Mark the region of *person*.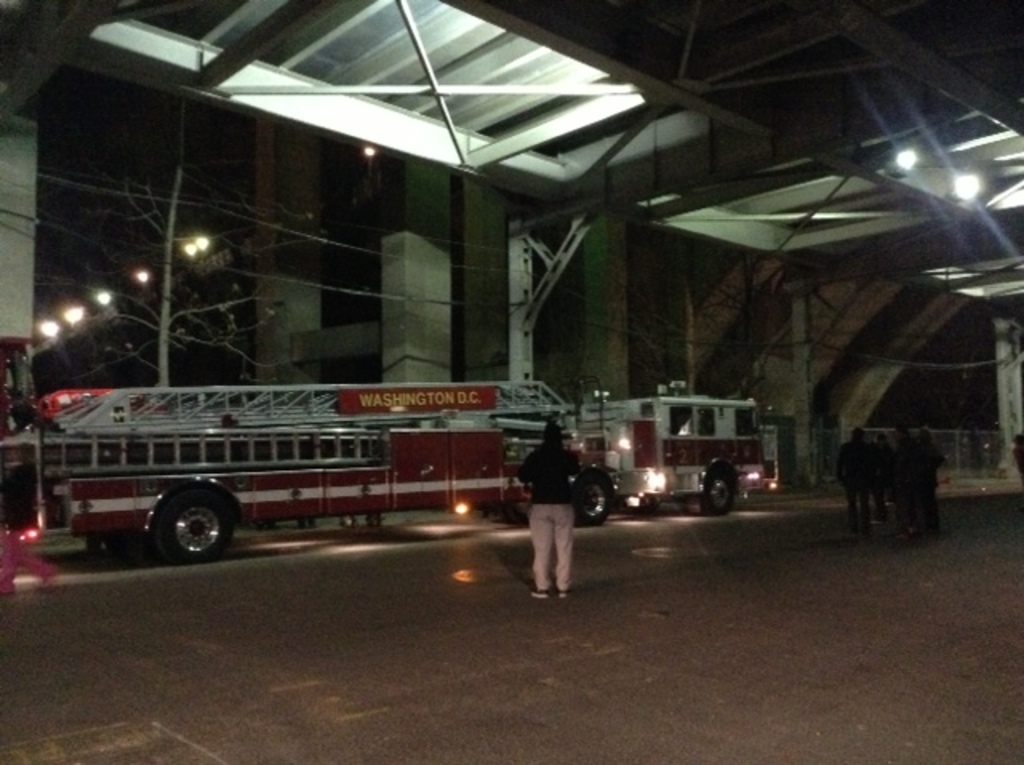
Region: bbox=[838, 424, 946, 522].
